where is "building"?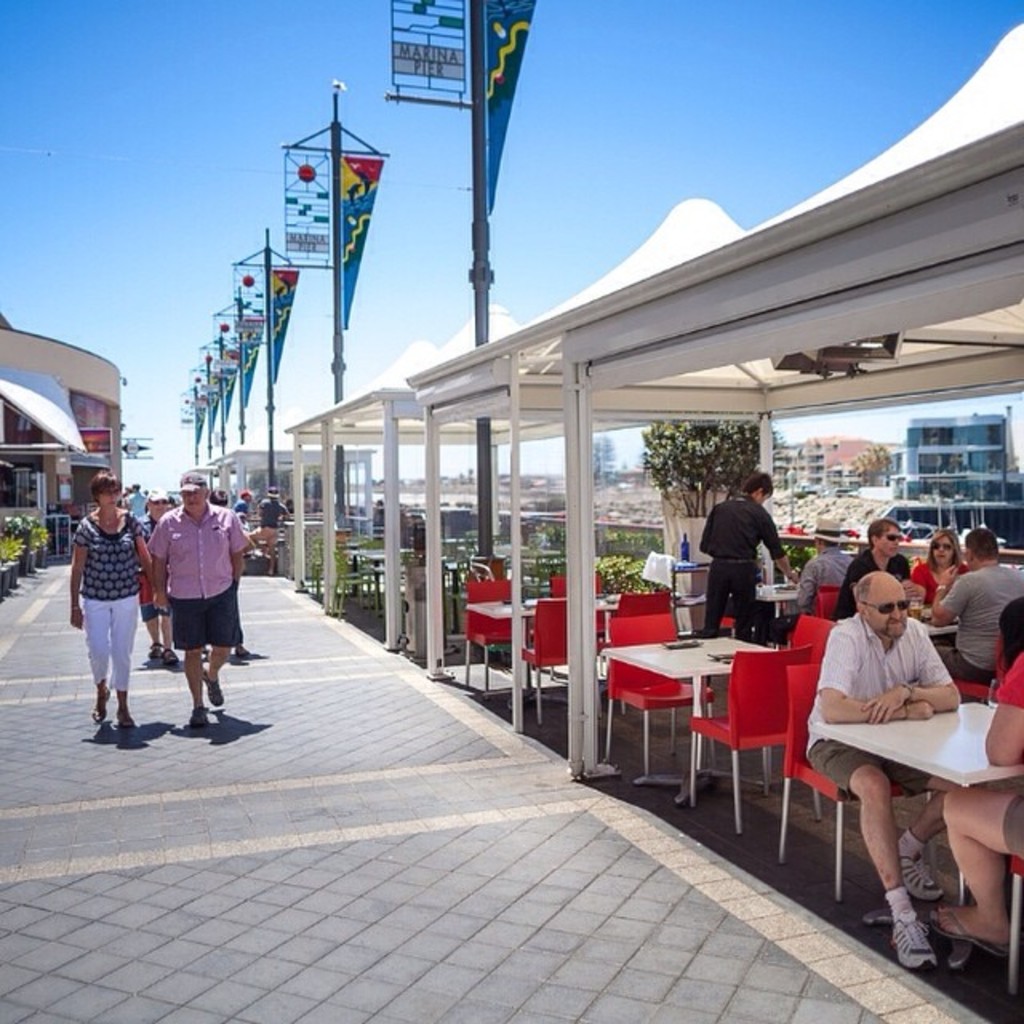
detection(285, 30, 1022, 1016).
